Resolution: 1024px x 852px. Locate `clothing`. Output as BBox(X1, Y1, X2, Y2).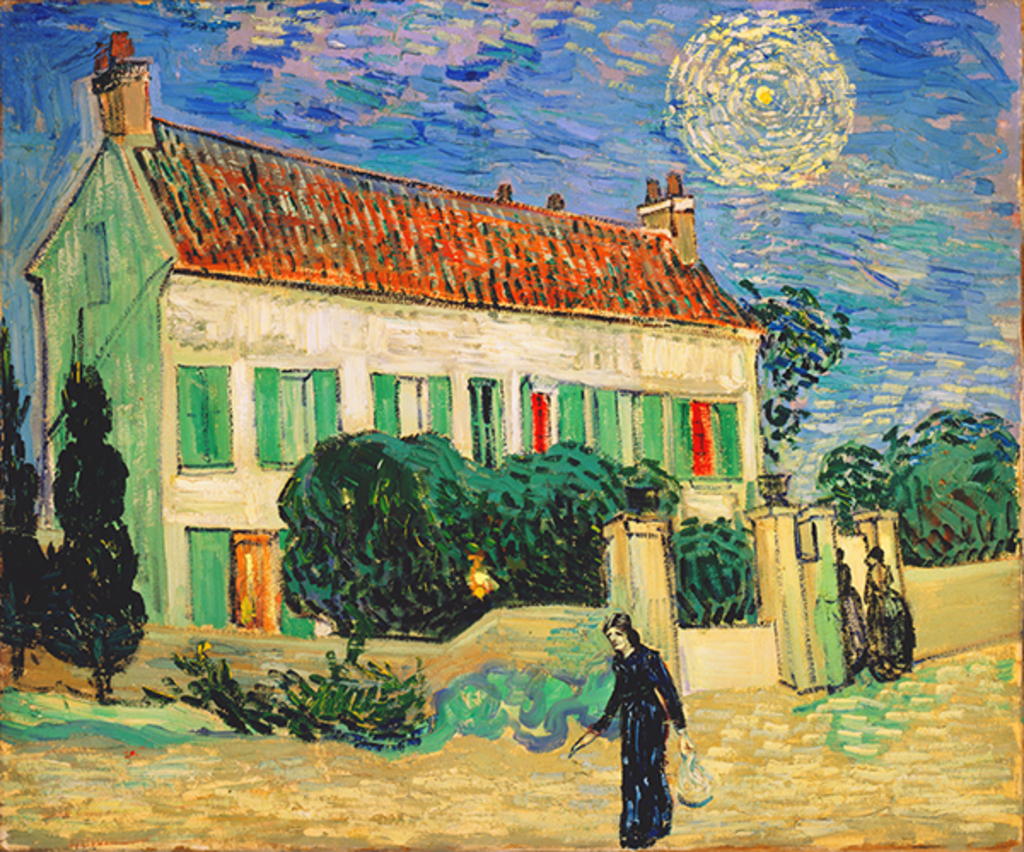
BBox(864, 558, 916, 673).
